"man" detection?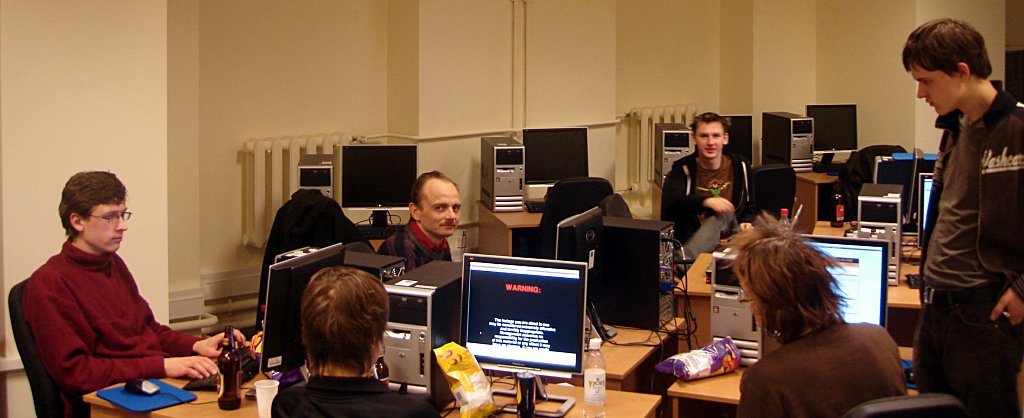
(383, 174, 467, 278)
